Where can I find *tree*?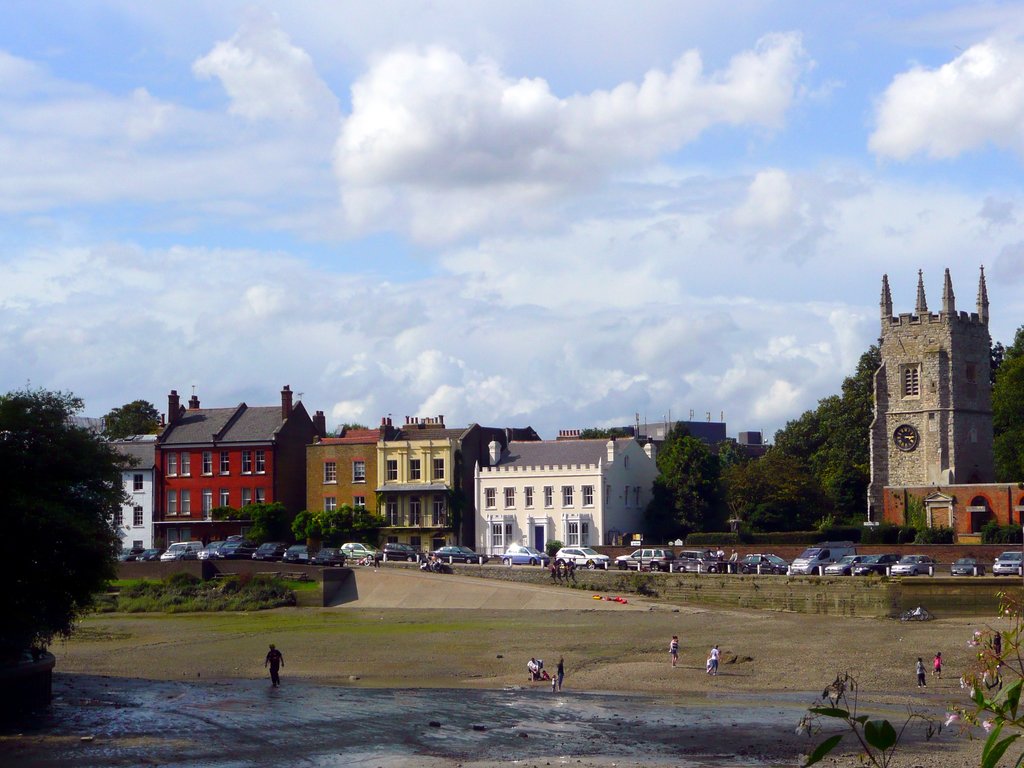
You can find it at [x1=653, y1=434, x2=732, y2=532].
